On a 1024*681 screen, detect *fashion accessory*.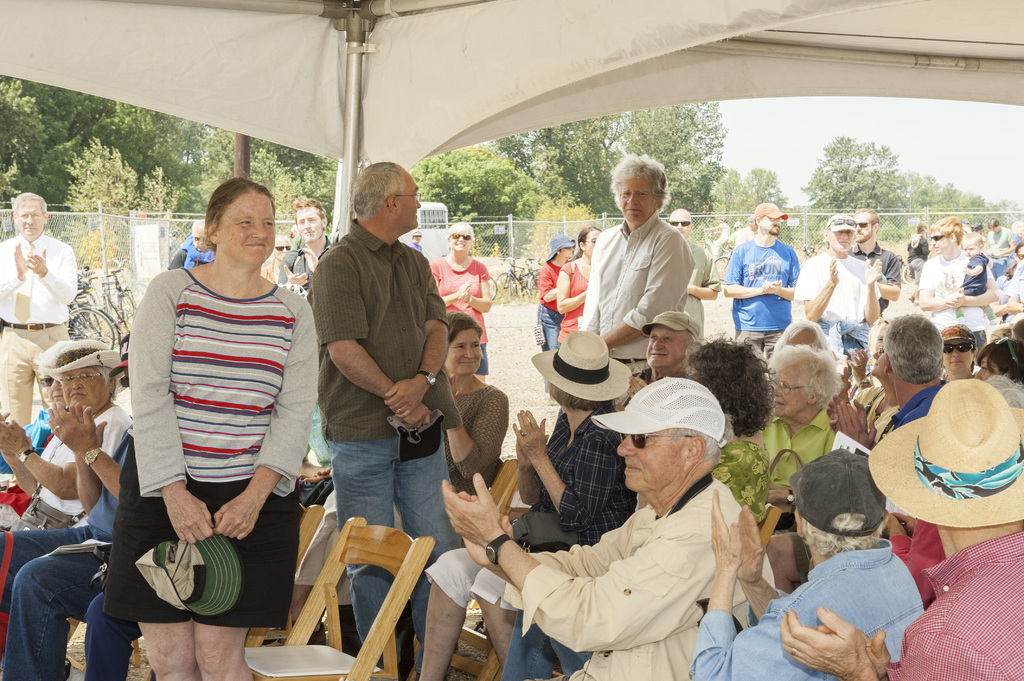
42 341 122 381.
